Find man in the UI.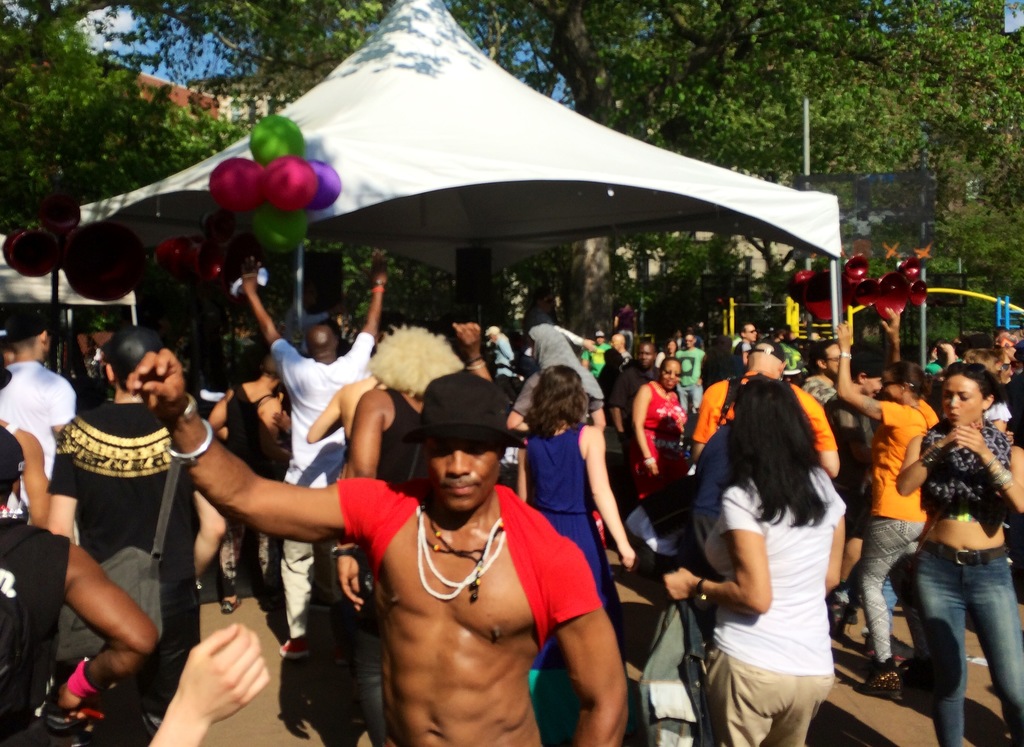
UI element at (40,327,208,713).
